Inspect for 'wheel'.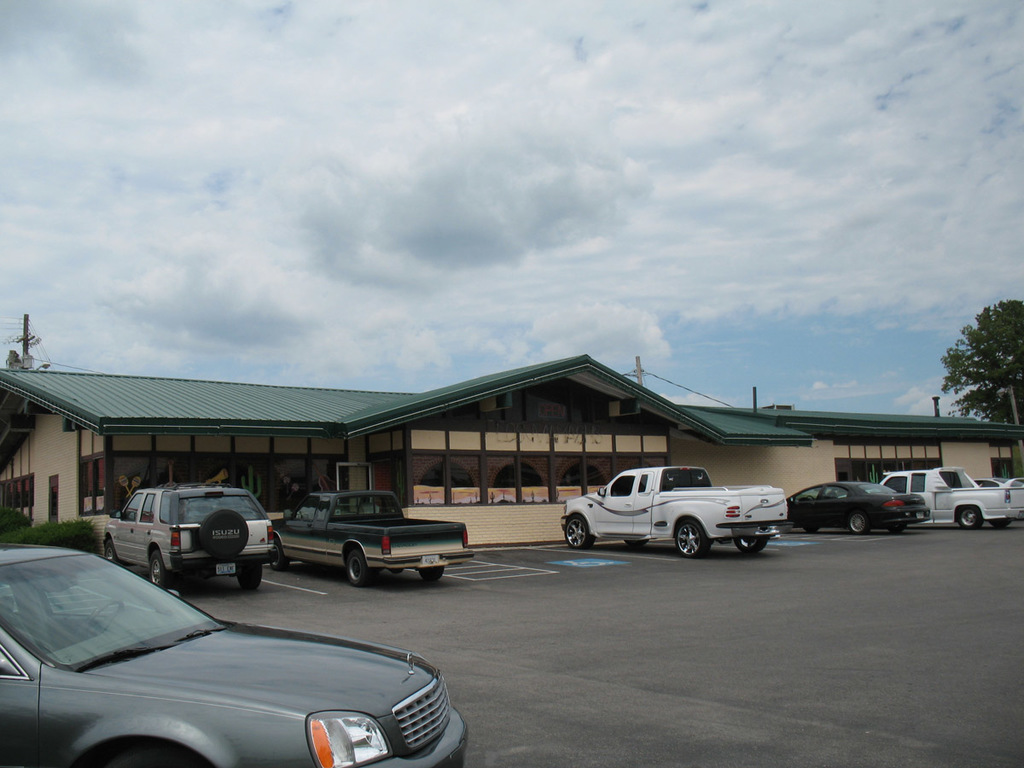
Inspection: 239/564/265/590.
